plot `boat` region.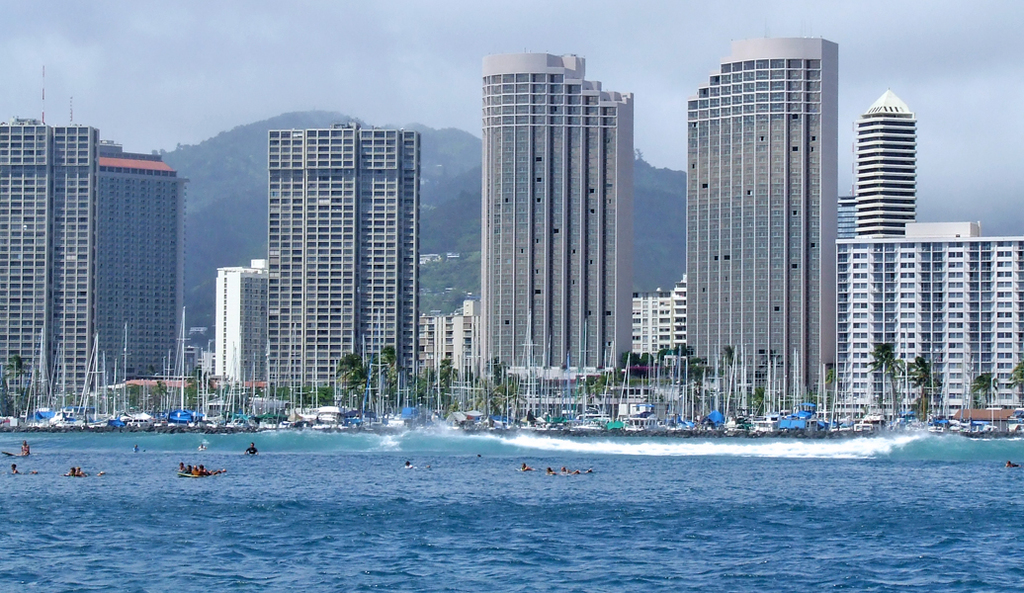
Plotted at (left=177, top=470, right=214, bottom=482).
